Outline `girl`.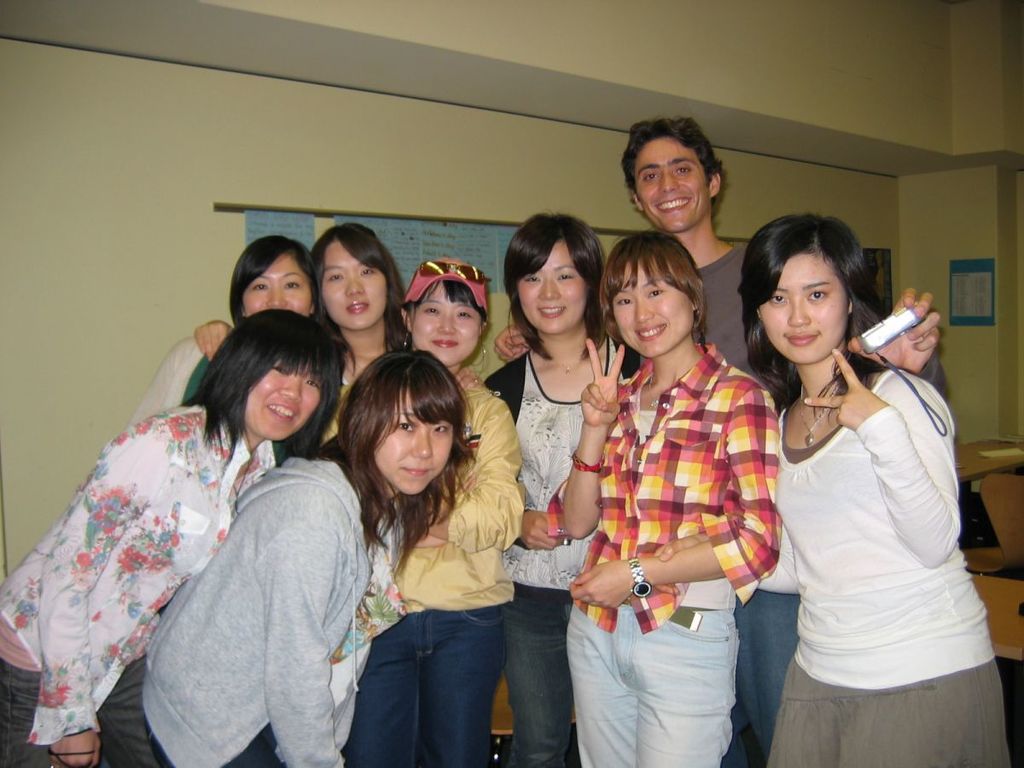
Outline: BBox(566, 202, 791, 756).
